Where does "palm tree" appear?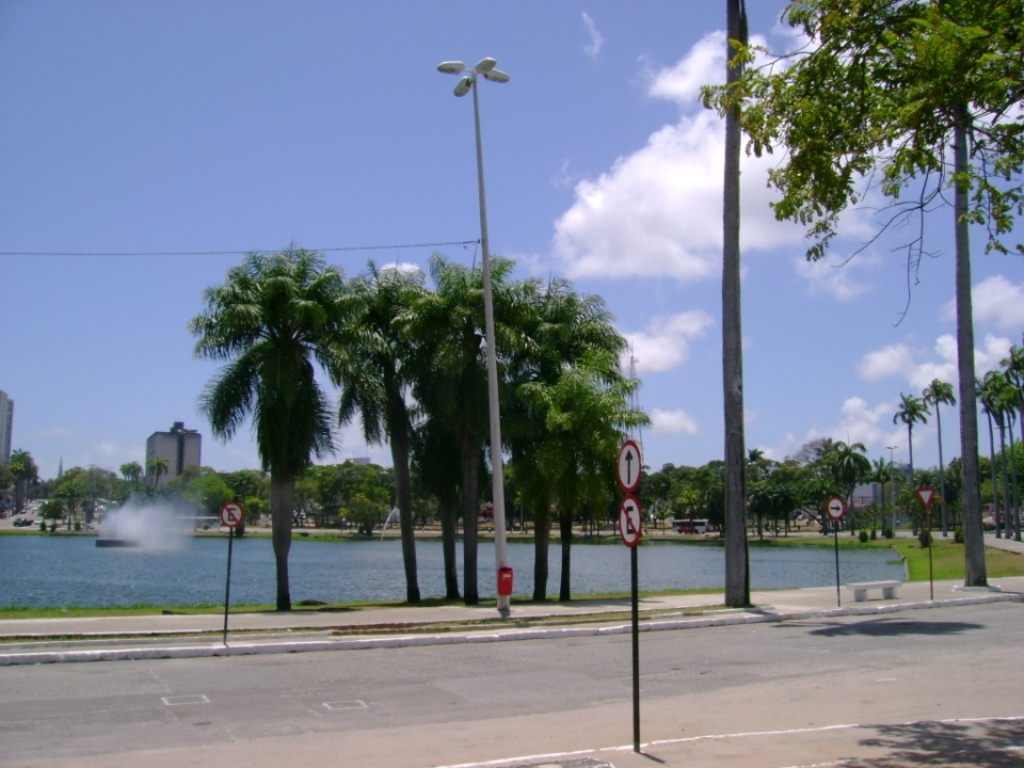
Appears at [819,435,845,561].
